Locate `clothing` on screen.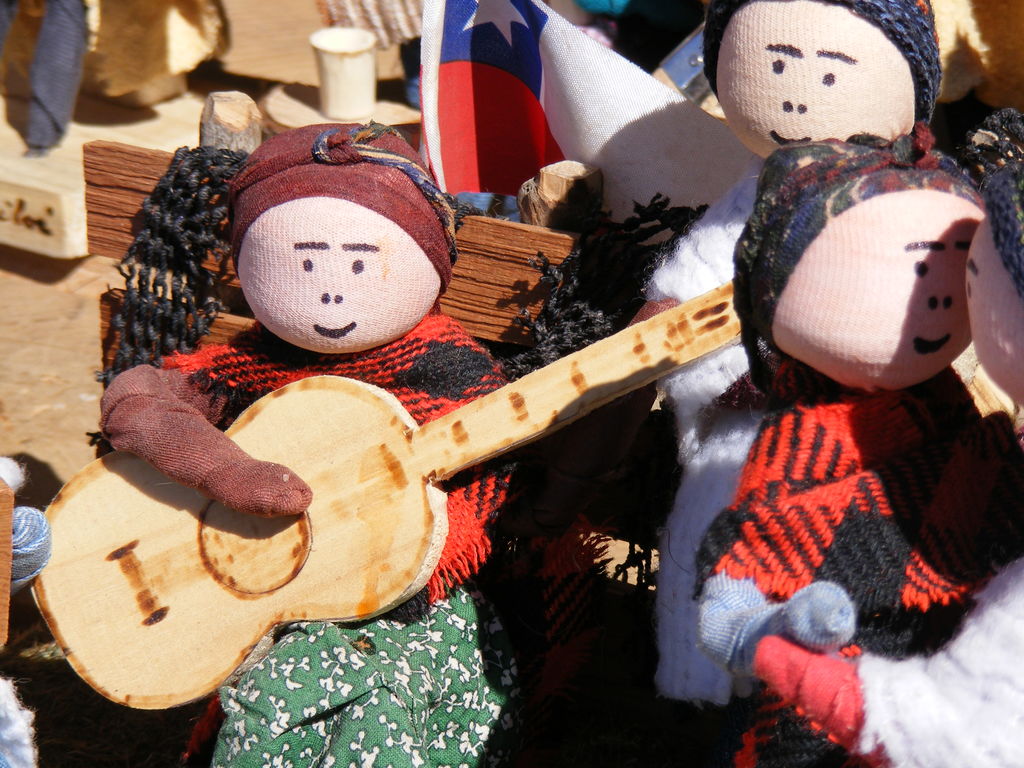
On screen at rect(755, 556, 1023, 767).
